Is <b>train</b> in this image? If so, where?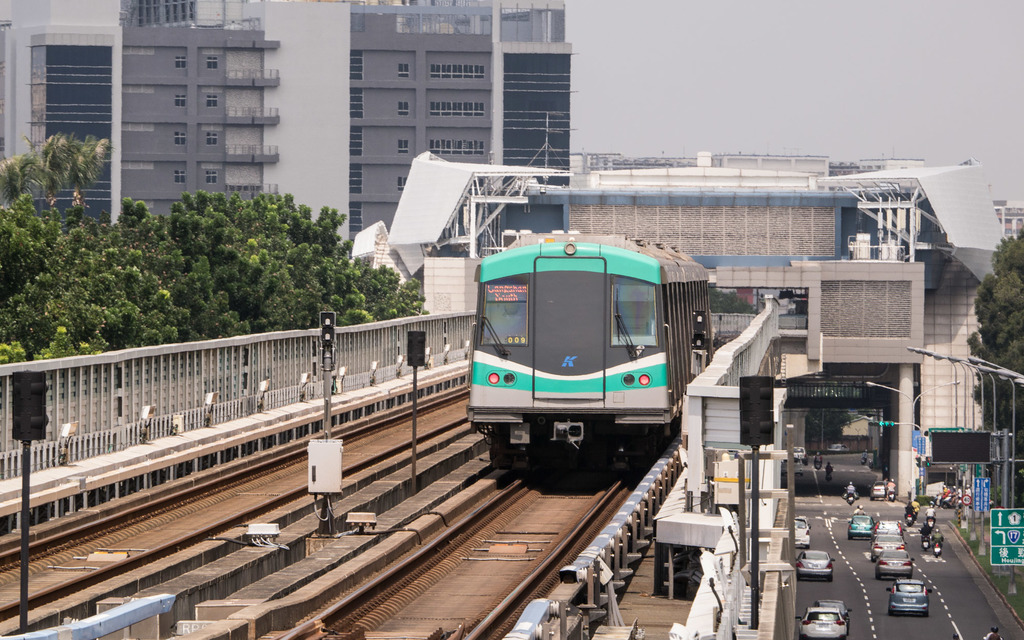
Yes, at (left=467, top=230, right=714, bottom=490).
